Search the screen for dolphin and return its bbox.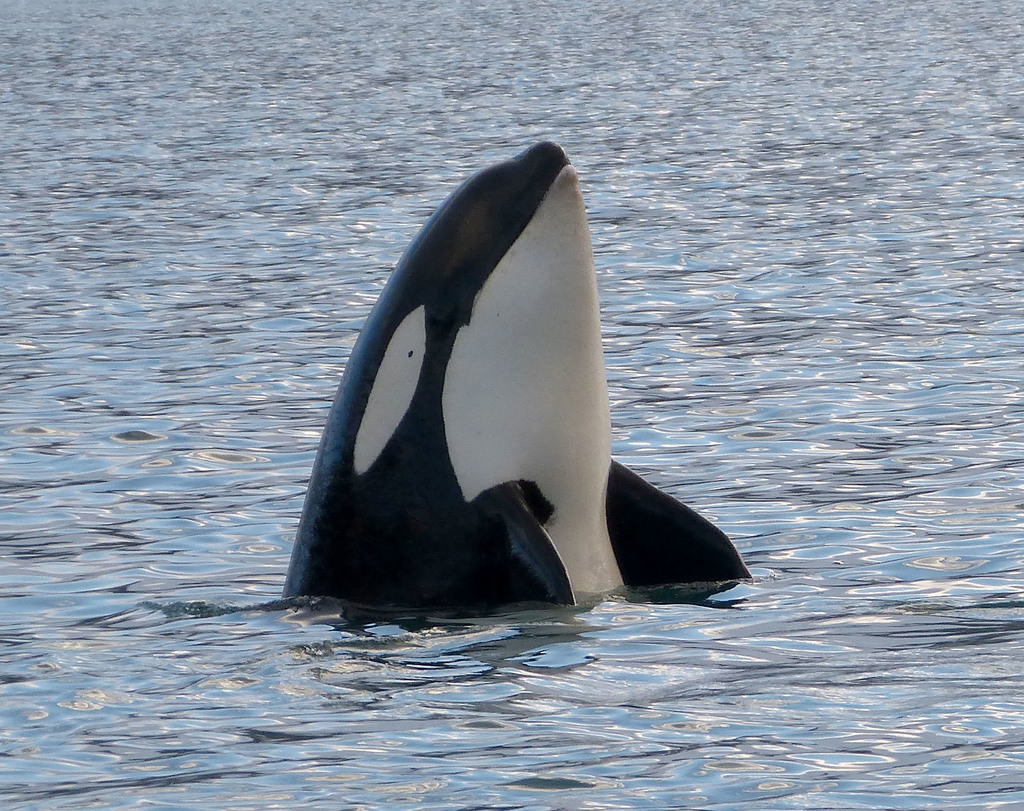
Found: box=[279, 135, 752, 609].
